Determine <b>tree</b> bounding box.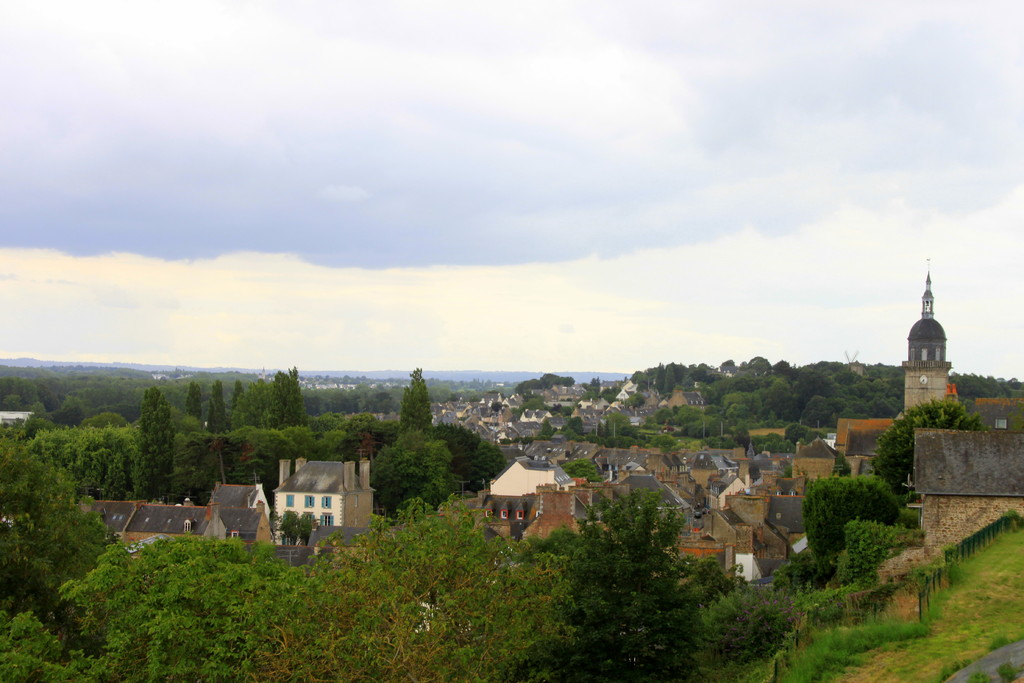
Determined: 535:415:557:440.
